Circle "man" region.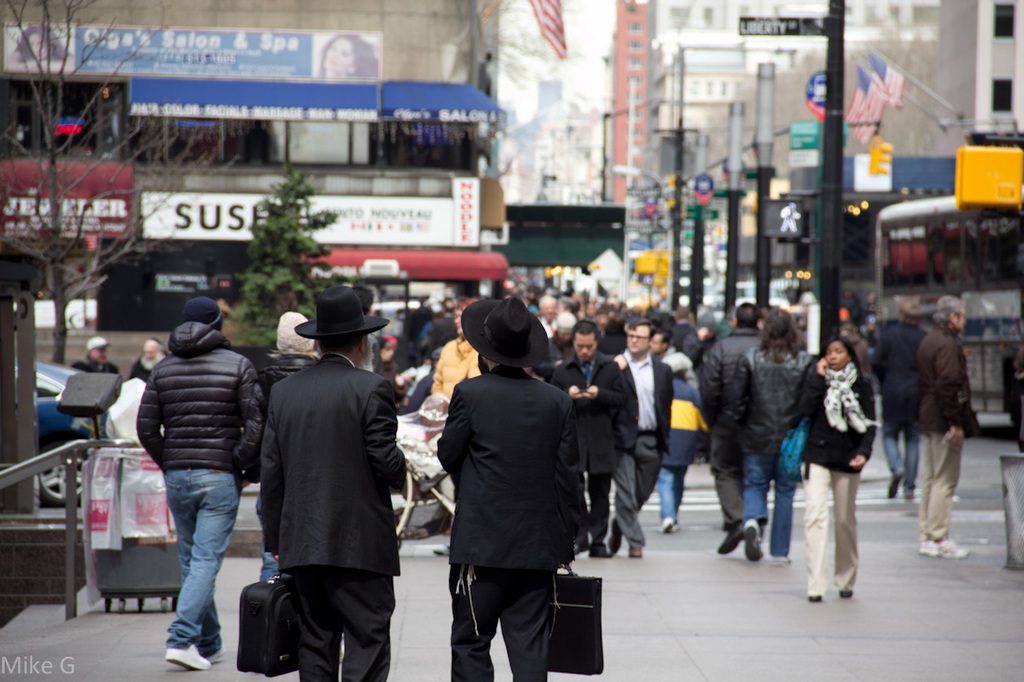
Region: Rect(75, 337, 122, 377).
